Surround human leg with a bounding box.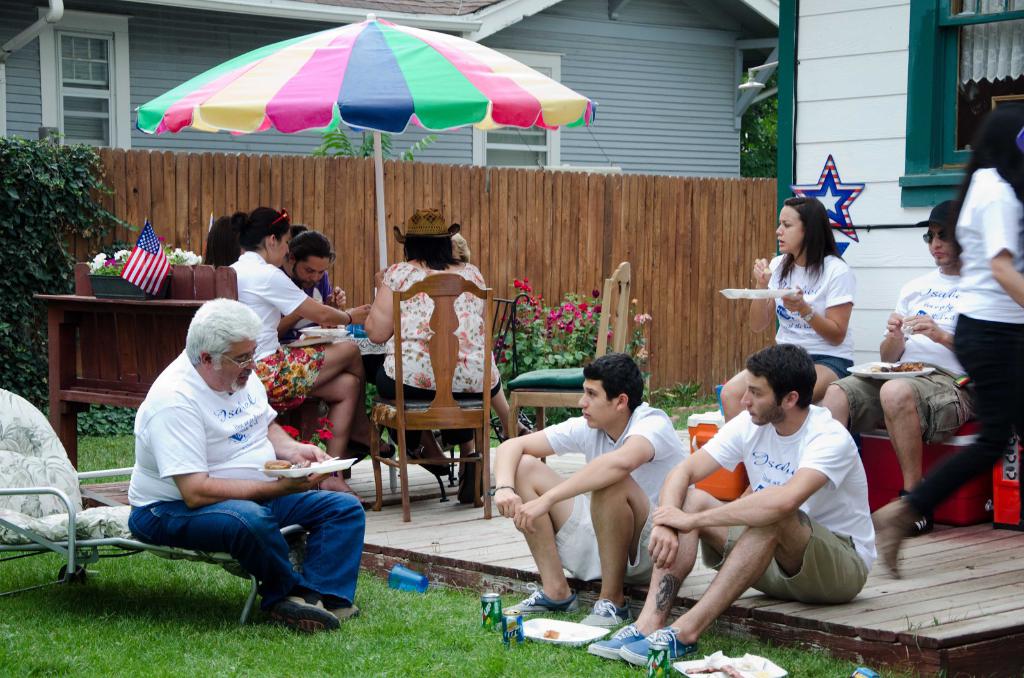
rect(823, 387, 847, 436).
